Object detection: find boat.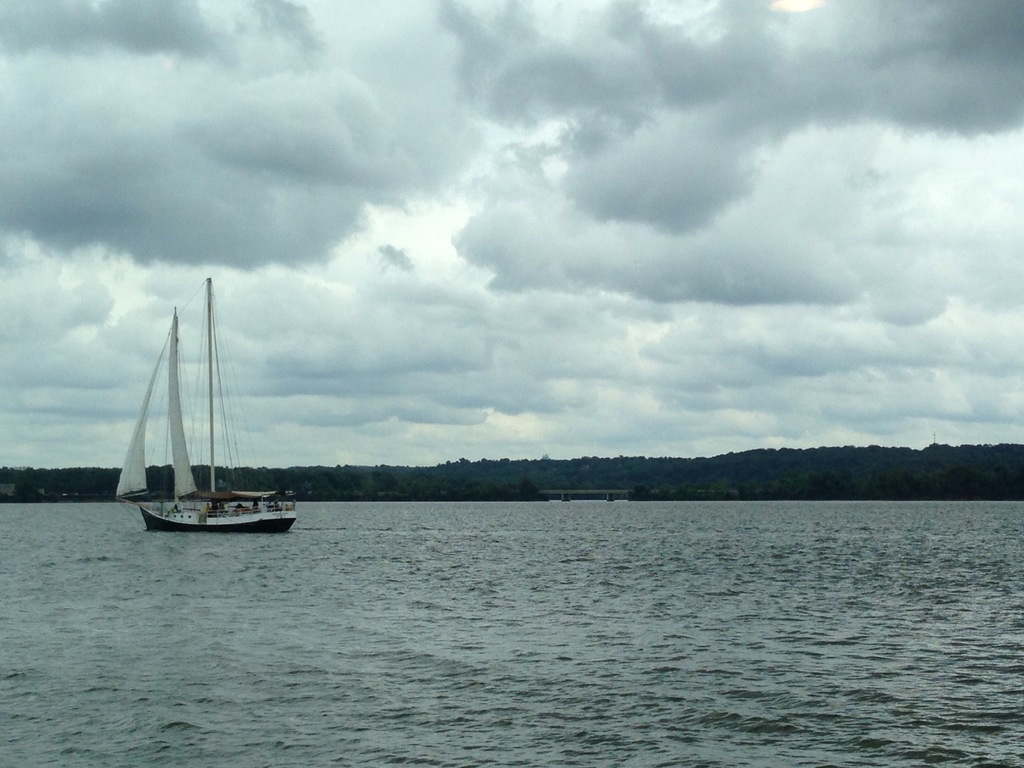
109, 275, 298, 540.
